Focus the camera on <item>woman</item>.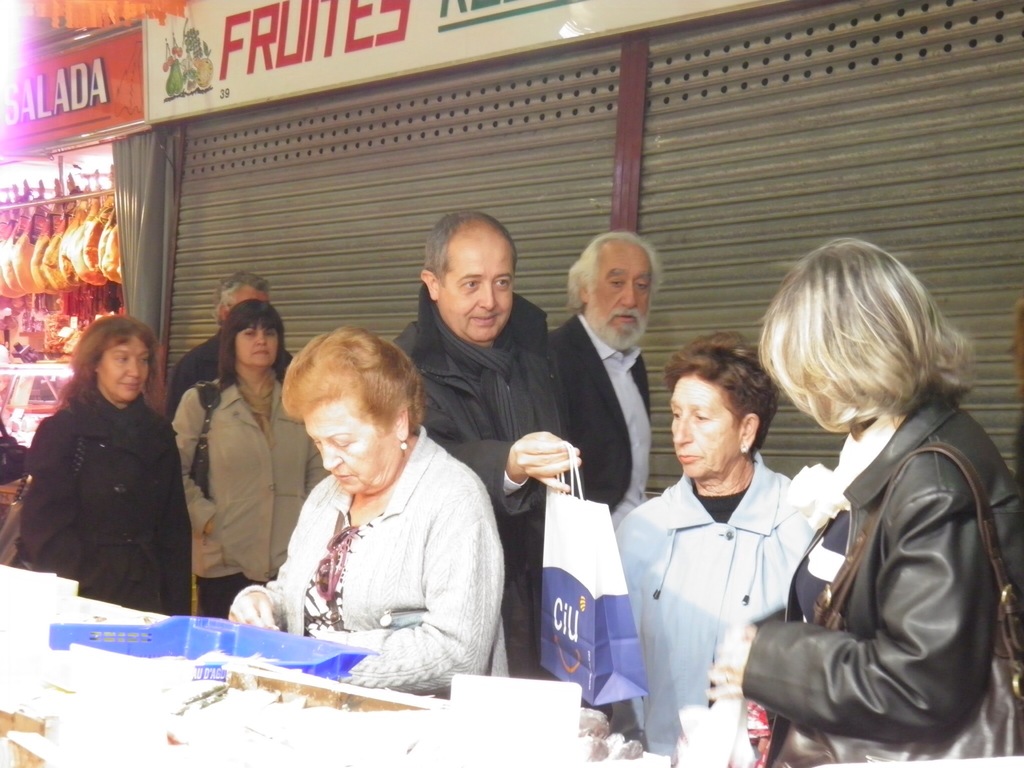
Focus region: region(170, 296, 332, 617).
